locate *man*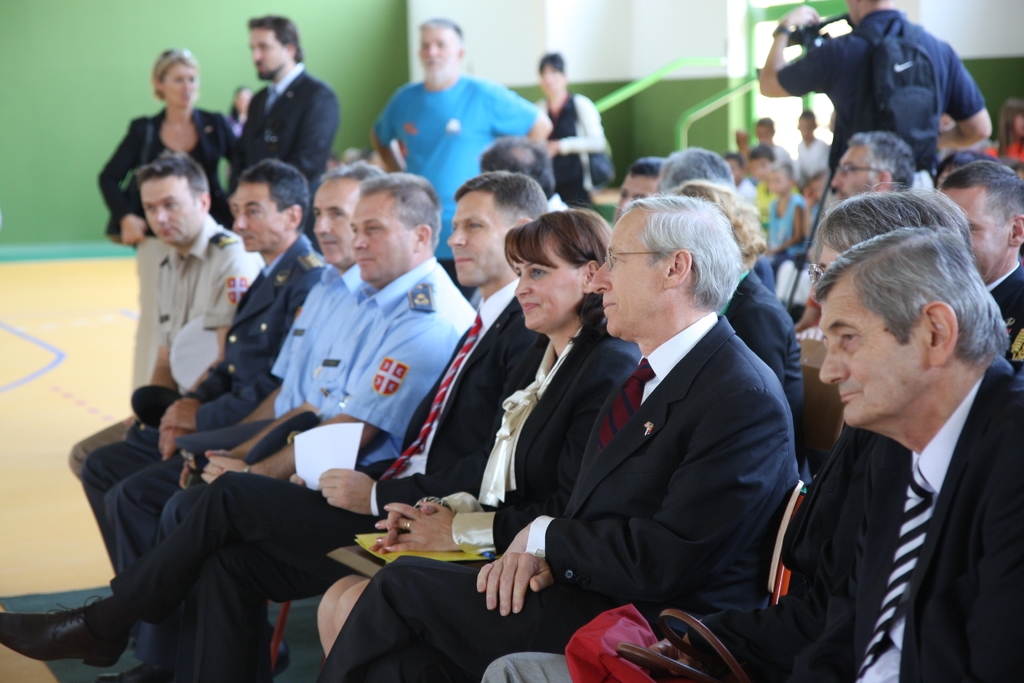
657:144:739:190
